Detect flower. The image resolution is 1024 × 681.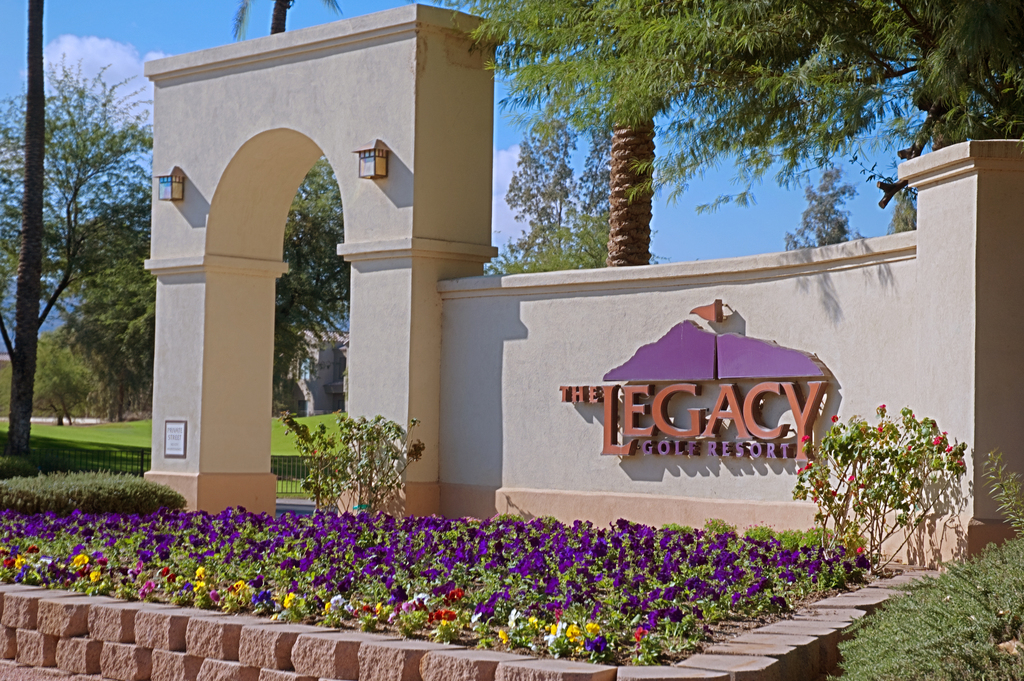
846, 472, 859, 482.
